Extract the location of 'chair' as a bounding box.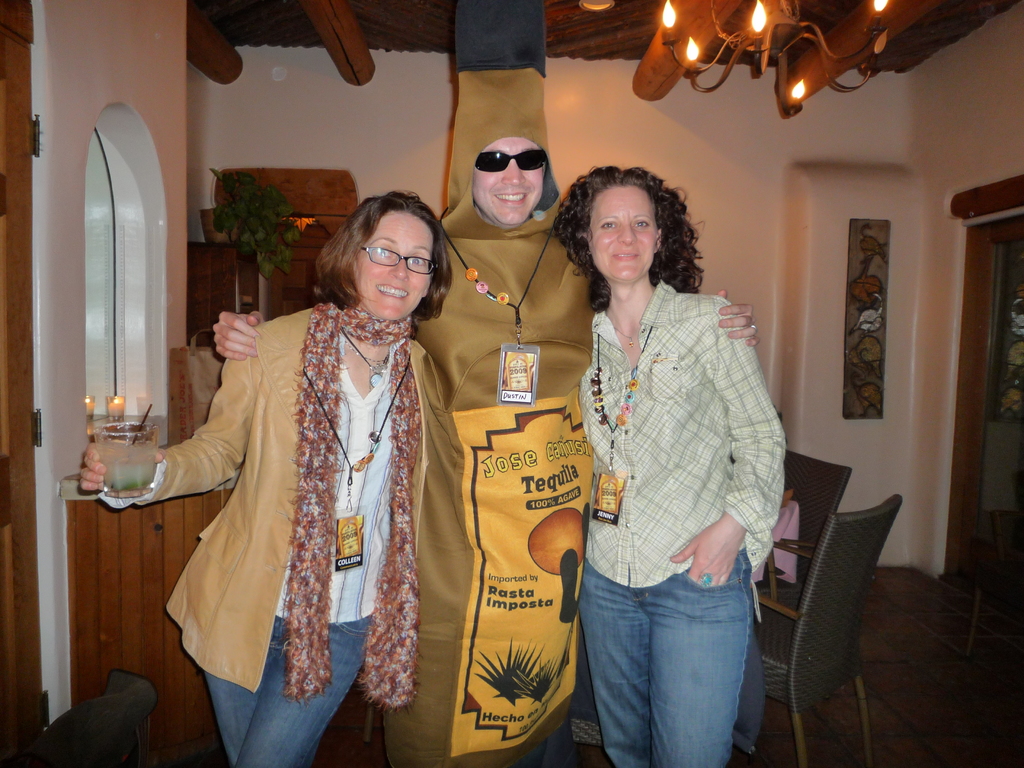
bbox=[753, 449, 854, 675].
